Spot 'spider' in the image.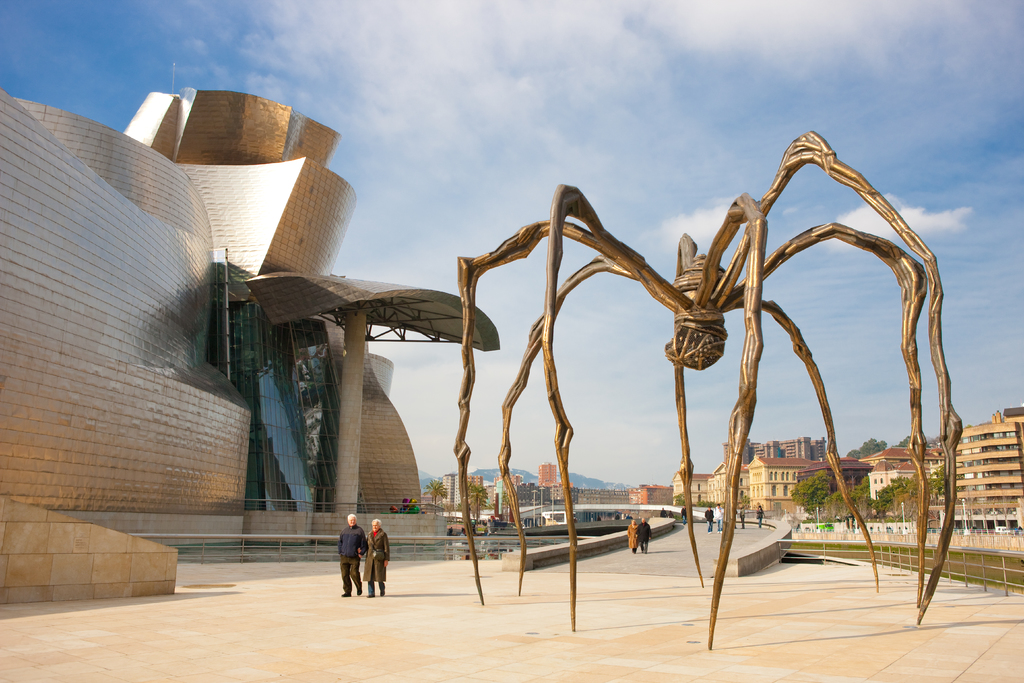
'spider' found at rect(450, 126, 967, 650).
